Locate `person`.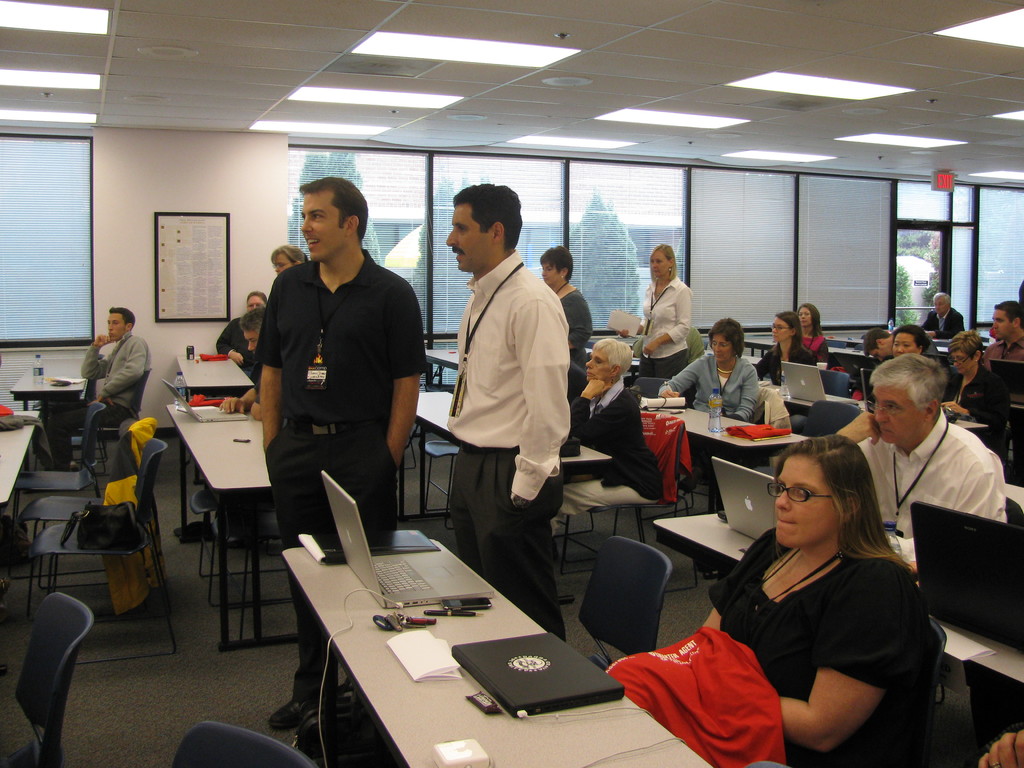
Bounding box: select_region(758, 310, 819, 389).
